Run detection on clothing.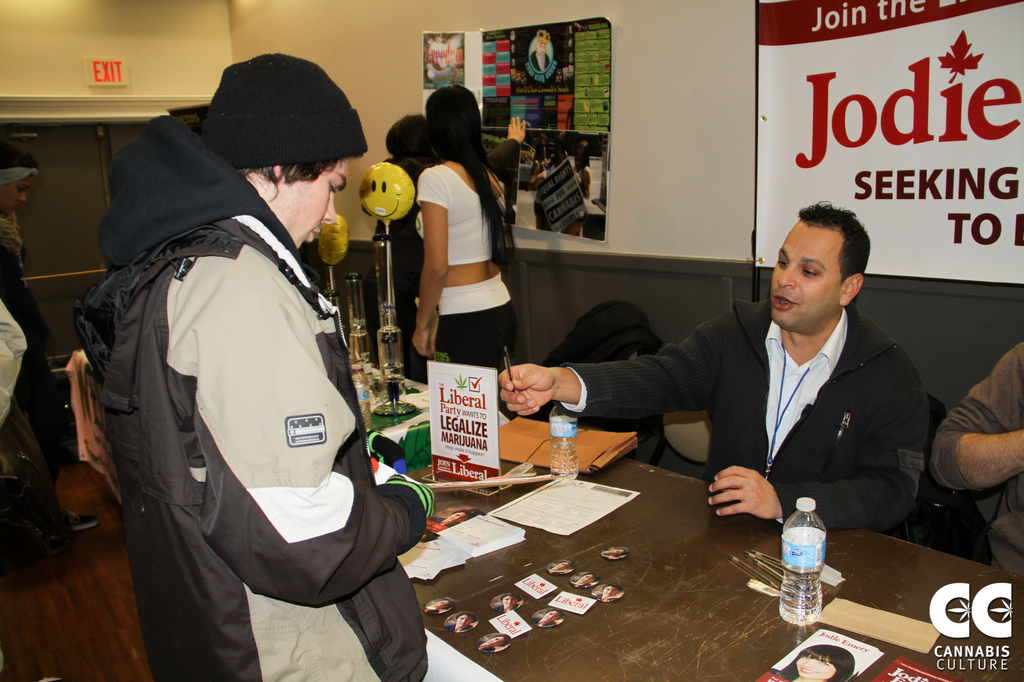
Result: region(566, 290, 911, 538).
